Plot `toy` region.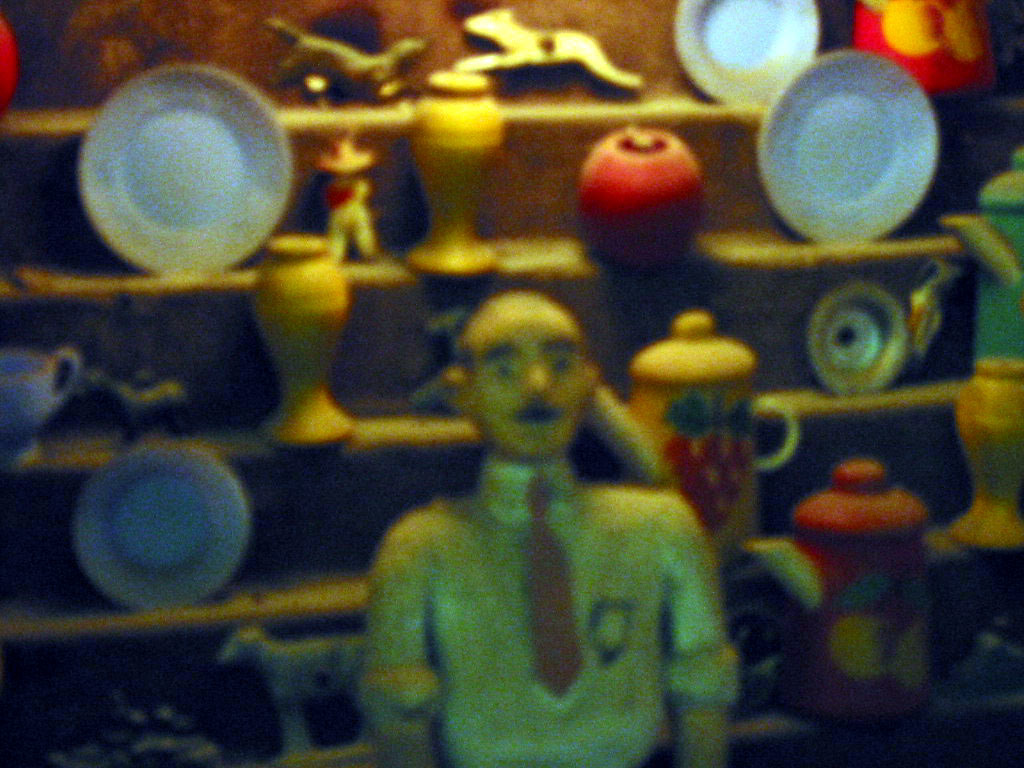
Plotted at <box>267,20,433,112</box>.
